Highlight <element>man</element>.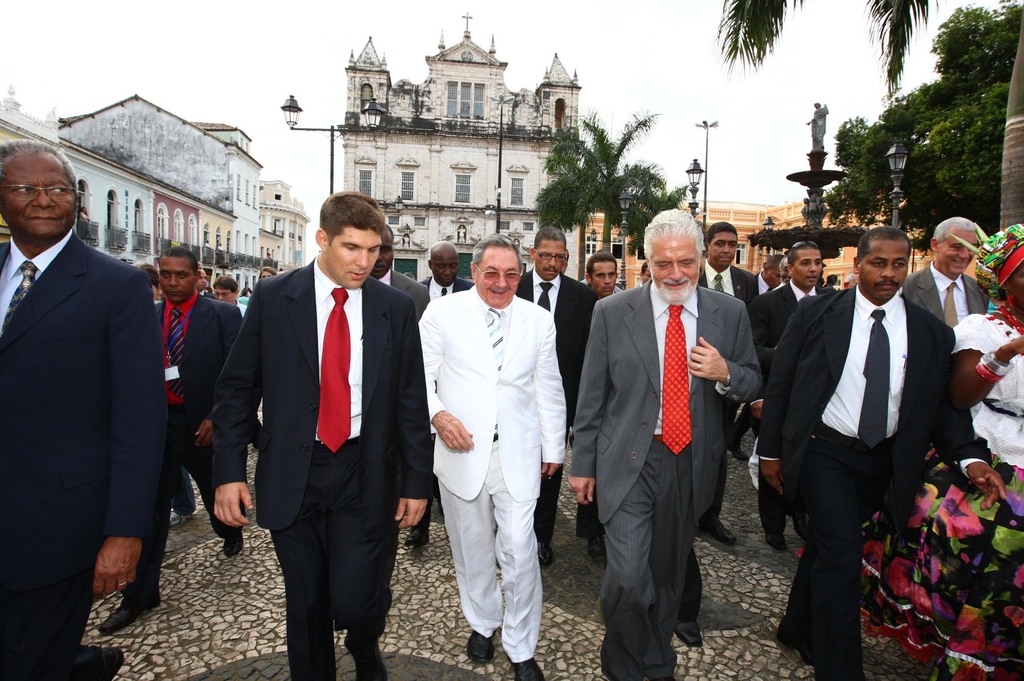
Highlighted region: [x1=759, y1=218, x2=982, y2=680].
